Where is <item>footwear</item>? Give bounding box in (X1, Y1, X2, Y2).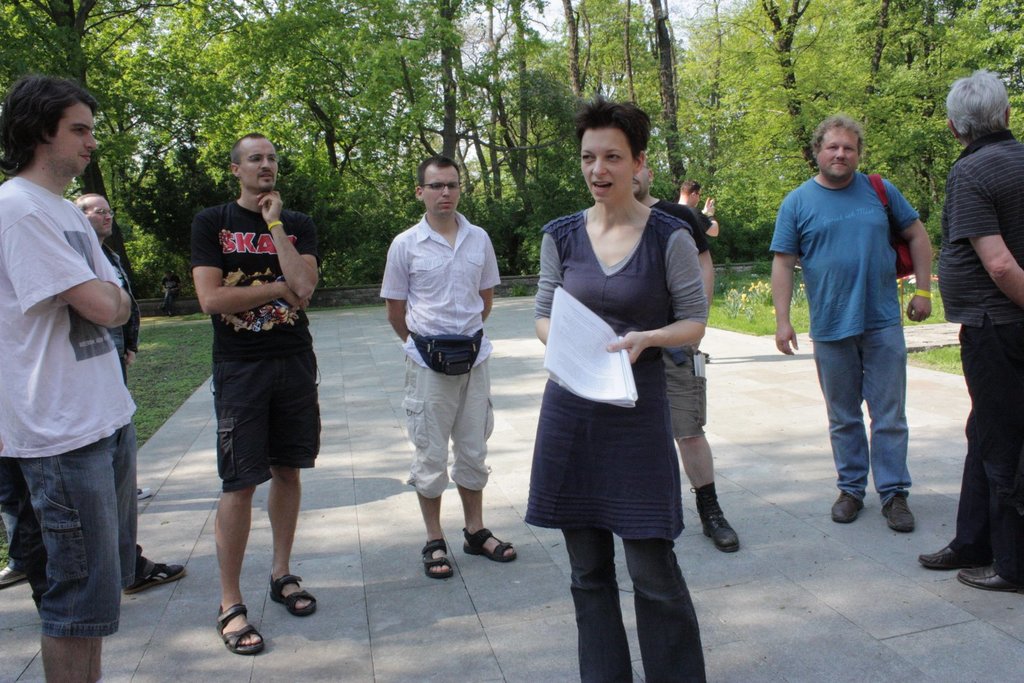
(687, 488, 747, 563).
